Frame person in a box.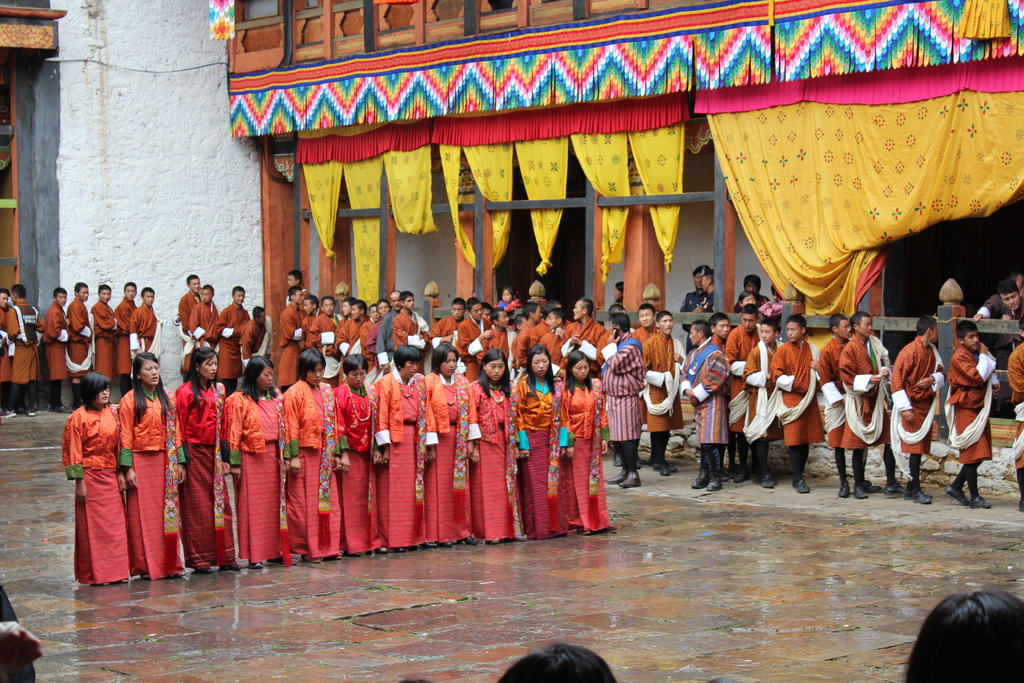
BBox(427, 298, 476, 357).
